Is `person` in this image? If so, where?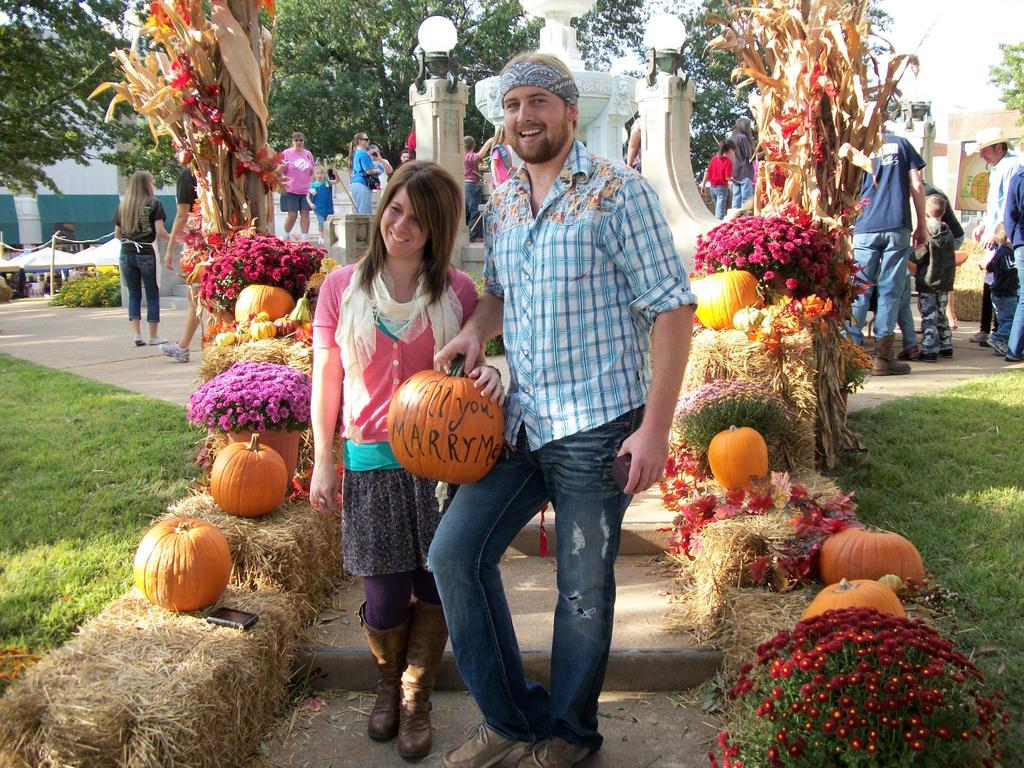
Yes, at (x1=367, y1=137, x2=397, y2=216).
